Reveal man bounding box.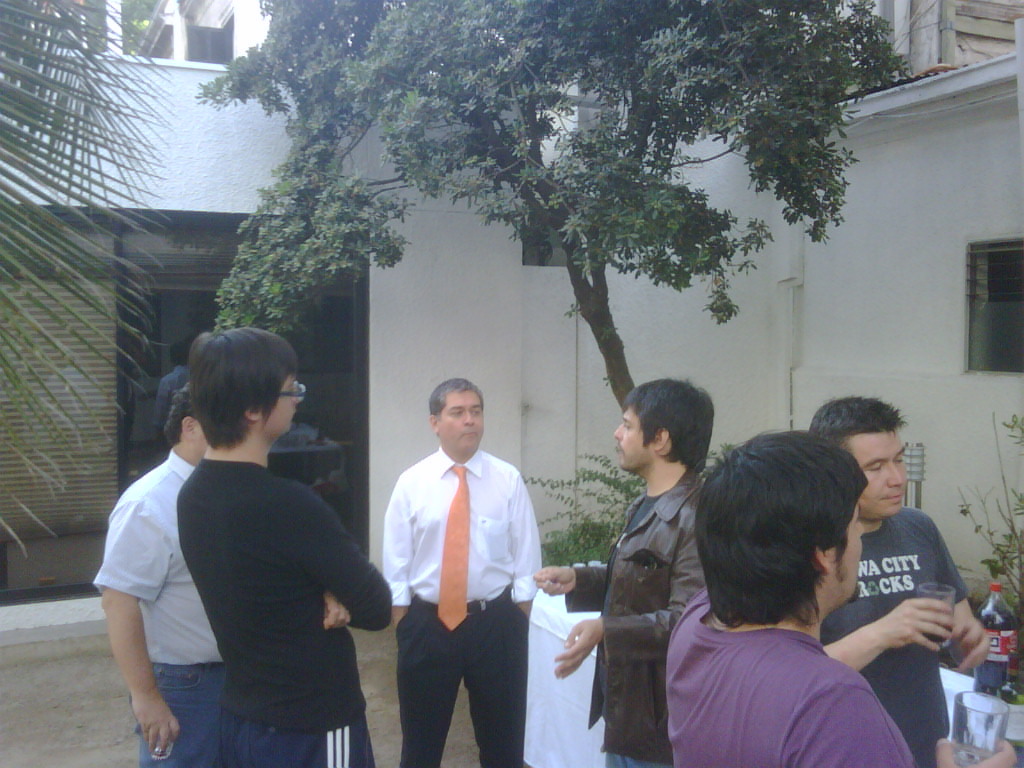
Revealed: [left=90, top=385, right=253, bottom=767].
